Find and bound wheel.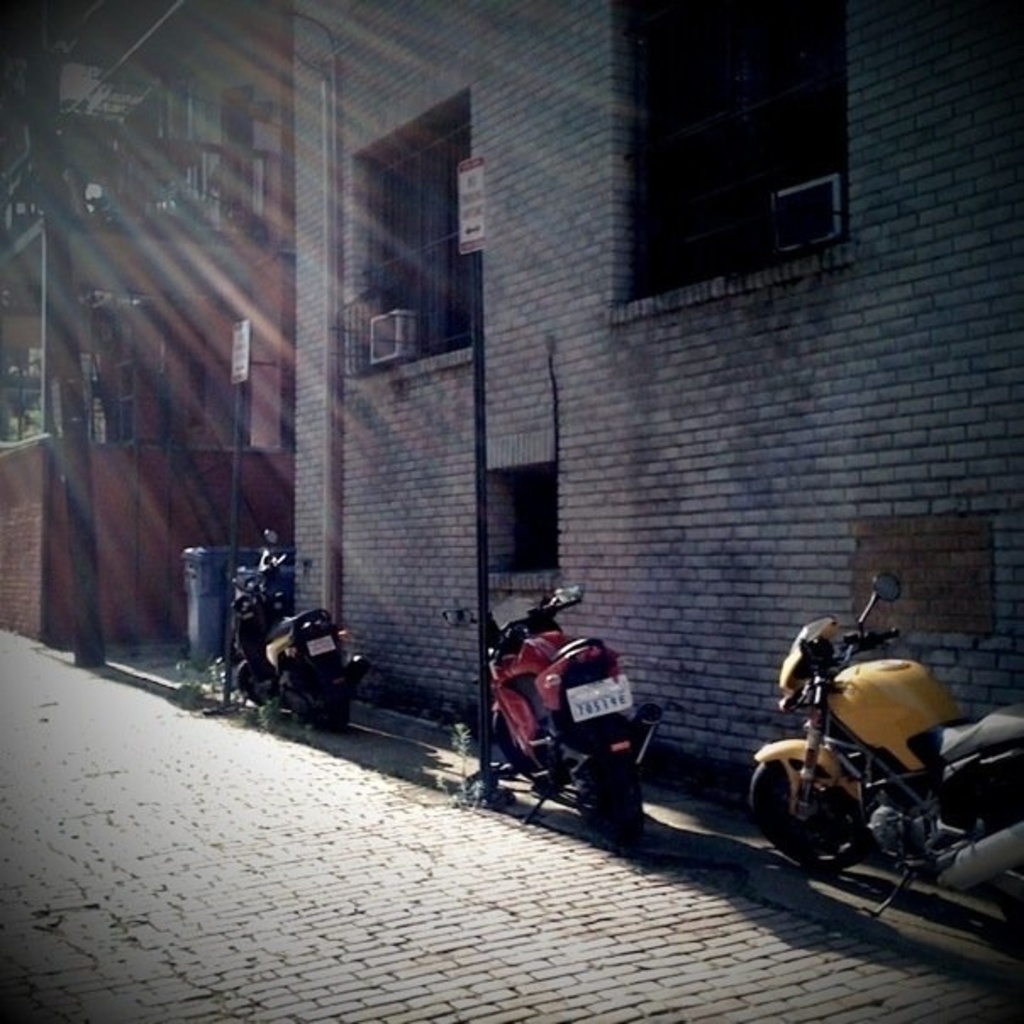
Bound: 232, 665, 271, 707.
